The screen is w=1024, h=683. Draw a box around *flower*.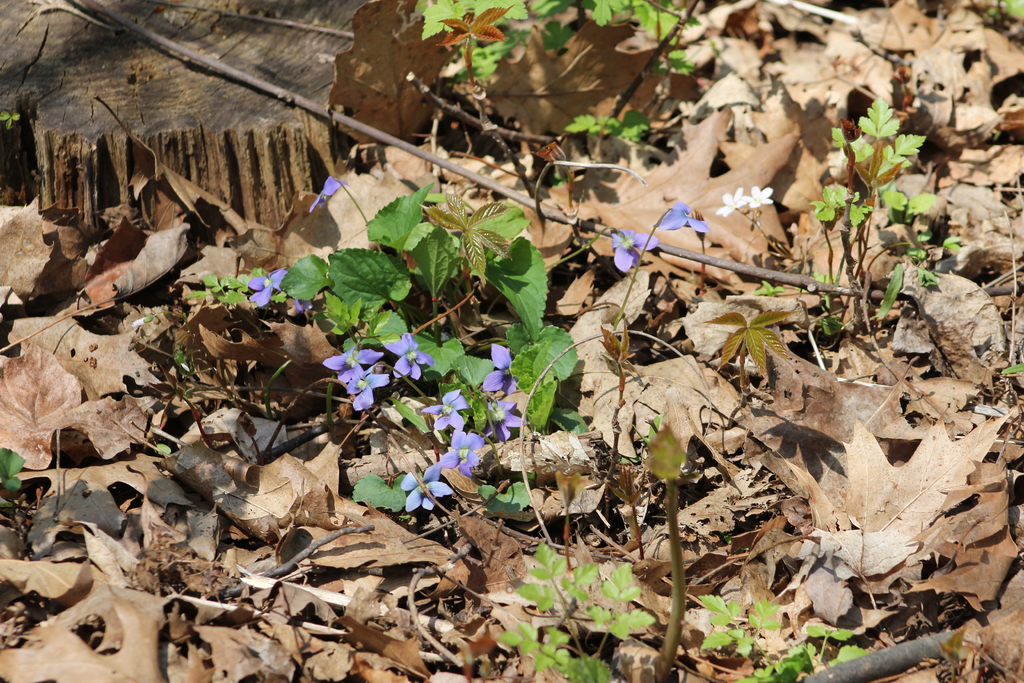
Rect(383, 335, 433, 378).
